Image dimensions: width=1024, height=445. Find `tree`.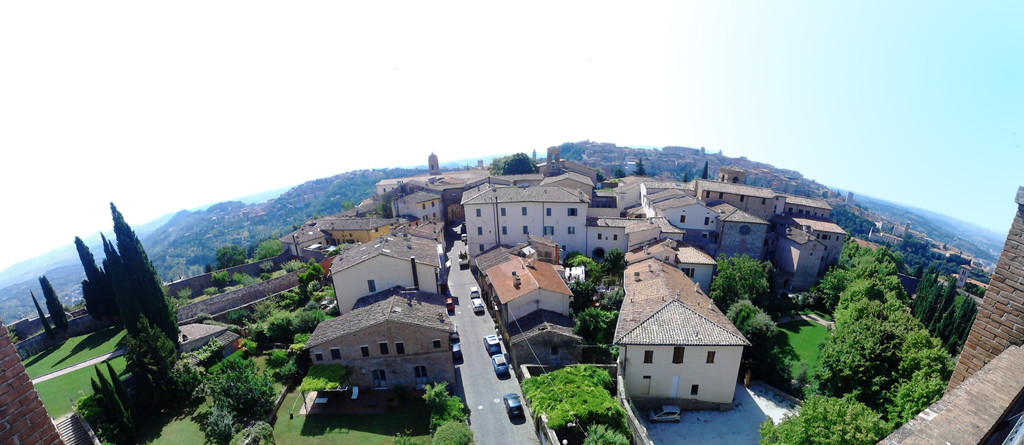
(79, 229, 118, 344).
